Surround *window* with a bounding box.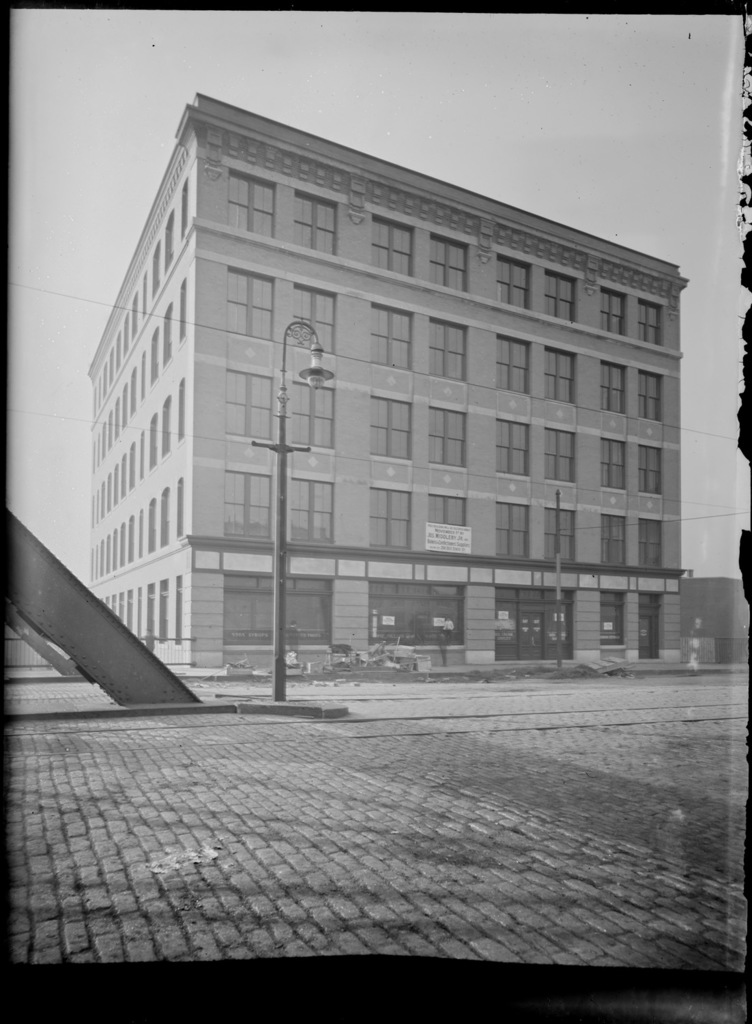
x1=638 y1=446 x2=671 y2=490.
